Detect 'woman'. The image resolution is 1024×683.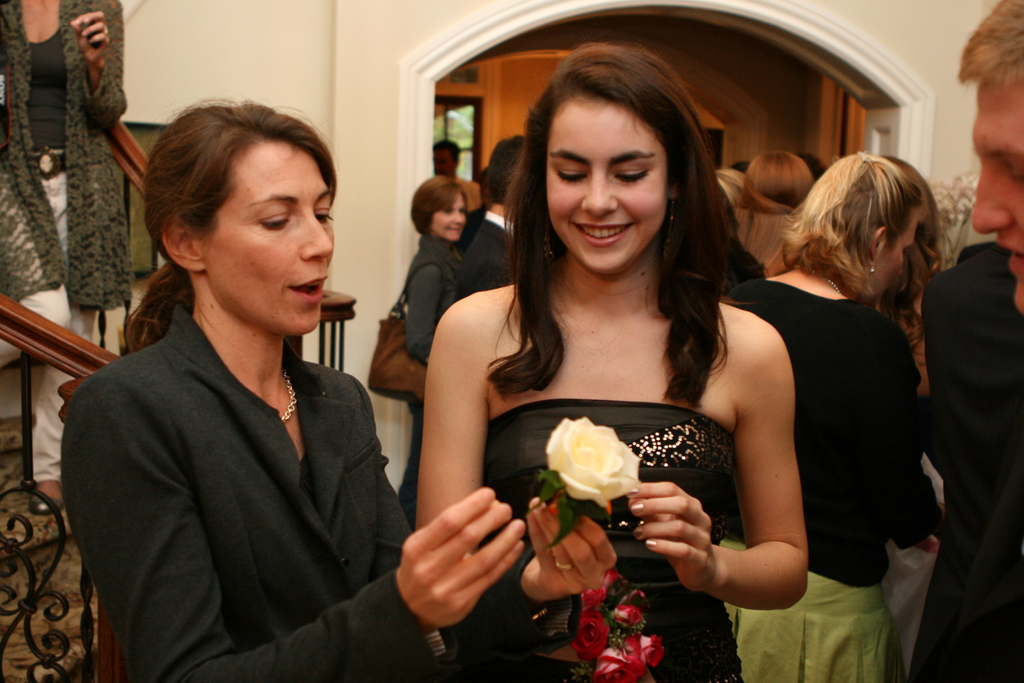
0 0 139 520.
